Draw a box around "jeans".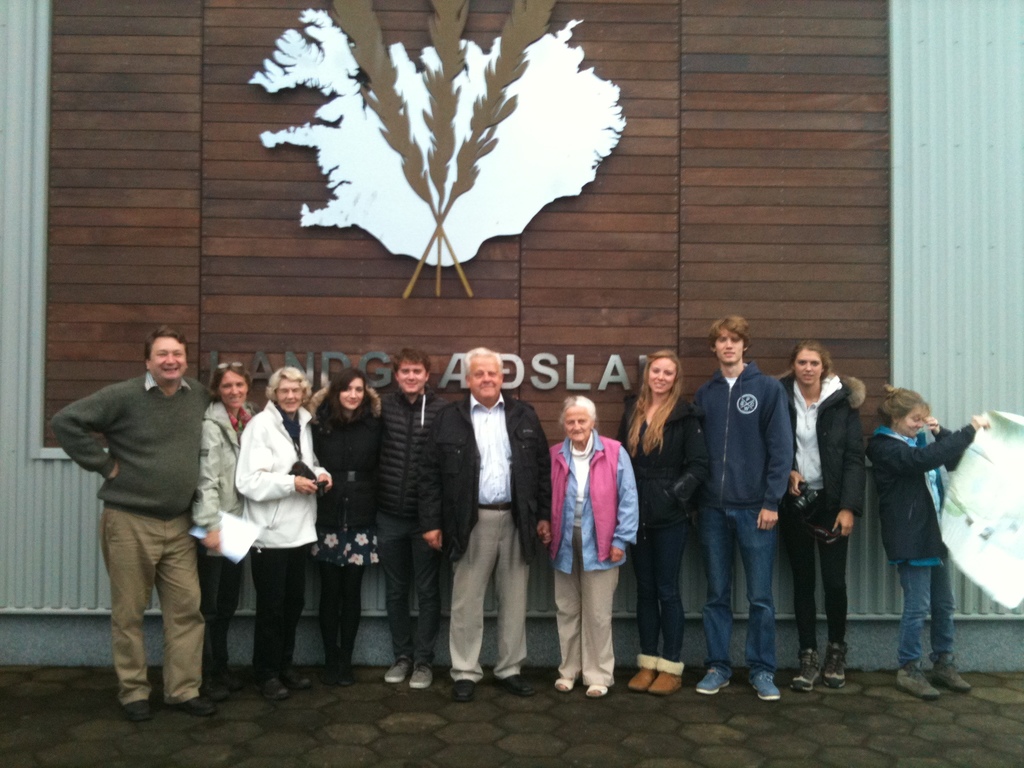
<bbox>541, 564, 621, 680</bbox>.
